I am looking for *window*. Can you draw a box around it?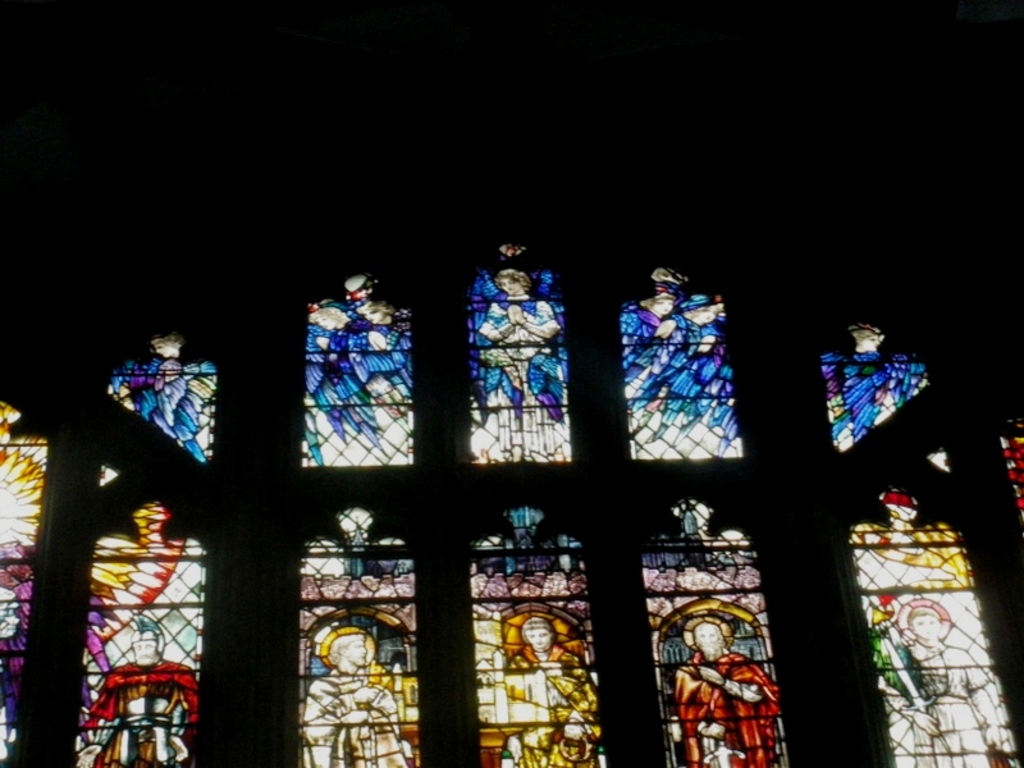
Sure, the bounding box is {"left": 0, "top": 246, "right": 1019, "bottom": 765}.
